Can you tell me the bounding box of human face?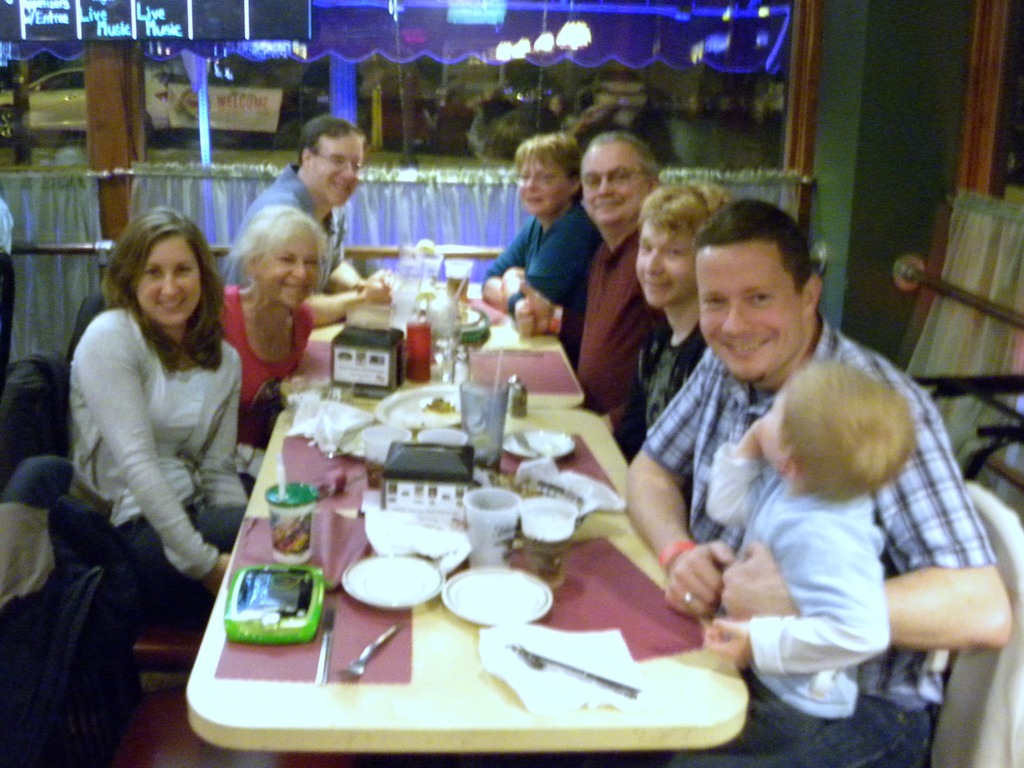
[x1=260, y1=233, x2=321, y2=306].
